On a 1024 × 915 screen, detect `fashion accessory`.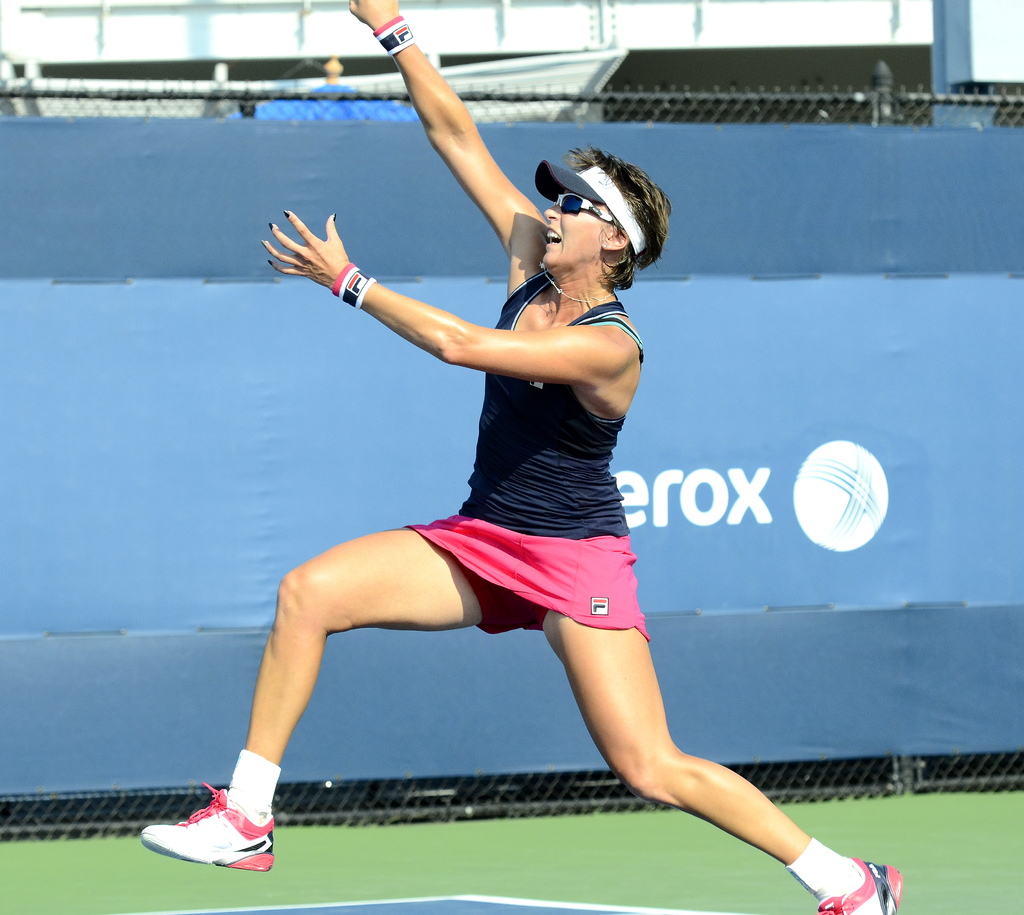
536, 263, 618, 308.
